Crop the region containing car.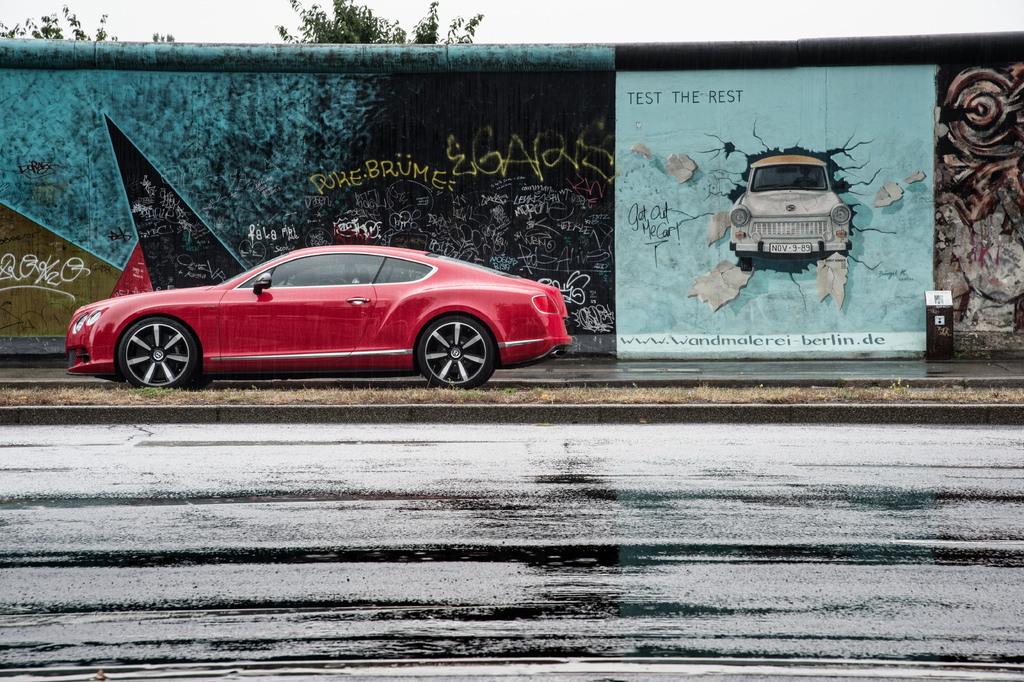
Crop region: [61,237,574,388].
